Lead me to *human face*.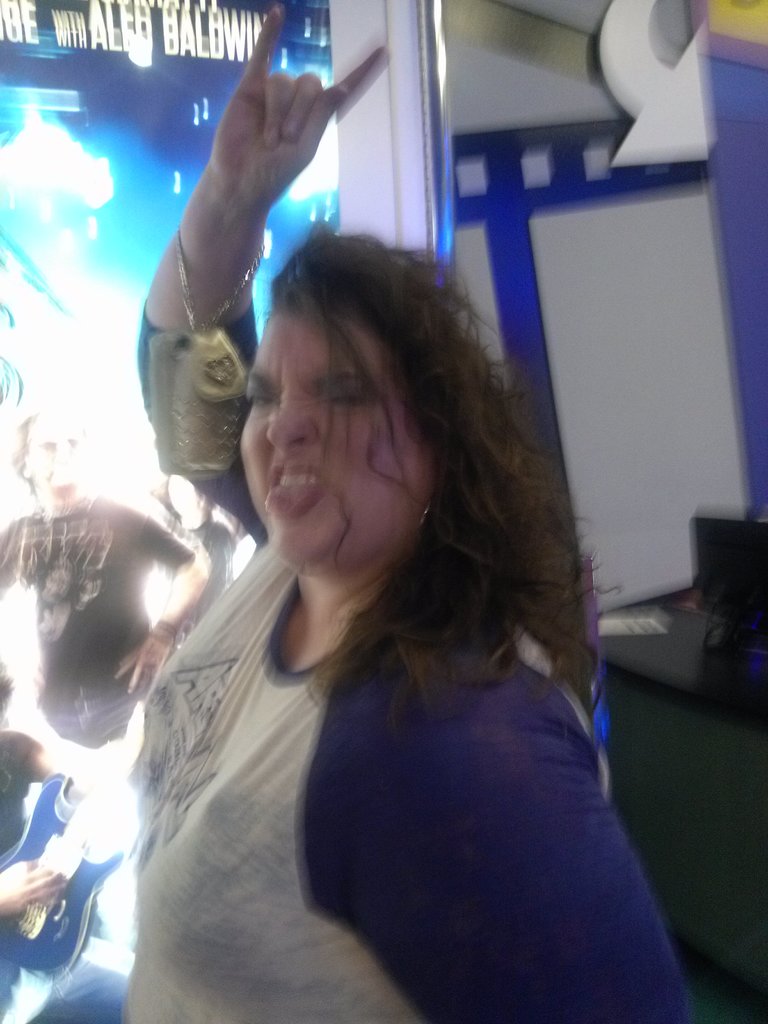
Lead to 29 412 83 488.
